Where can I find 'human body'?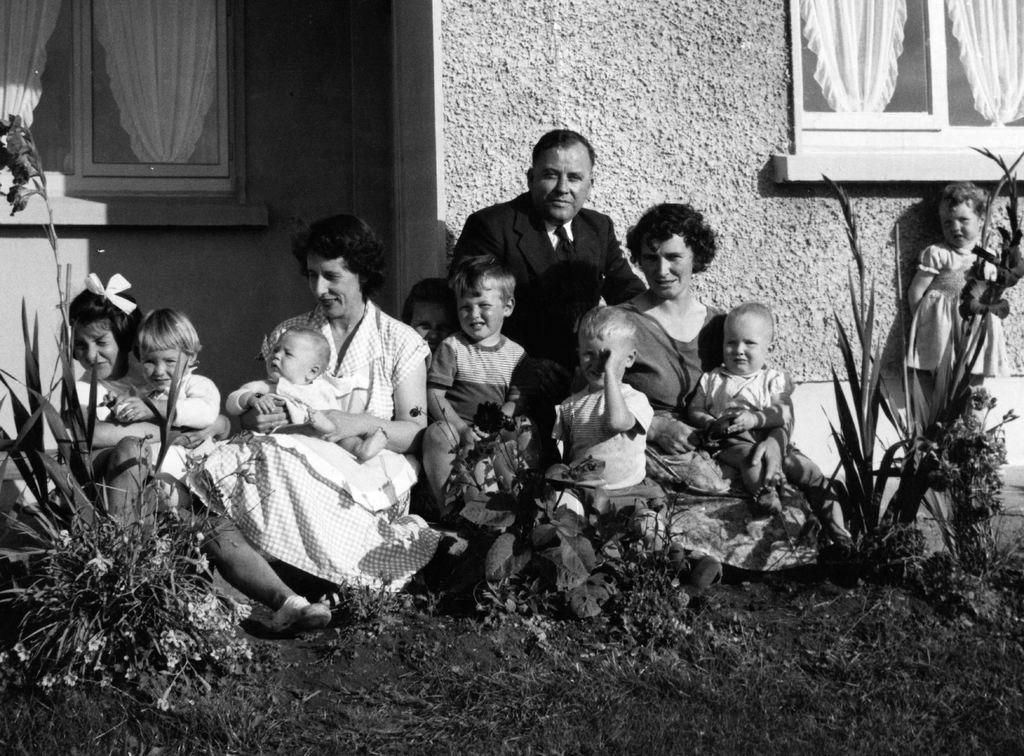
You can find it at rect(540, 342, 655, 501).
